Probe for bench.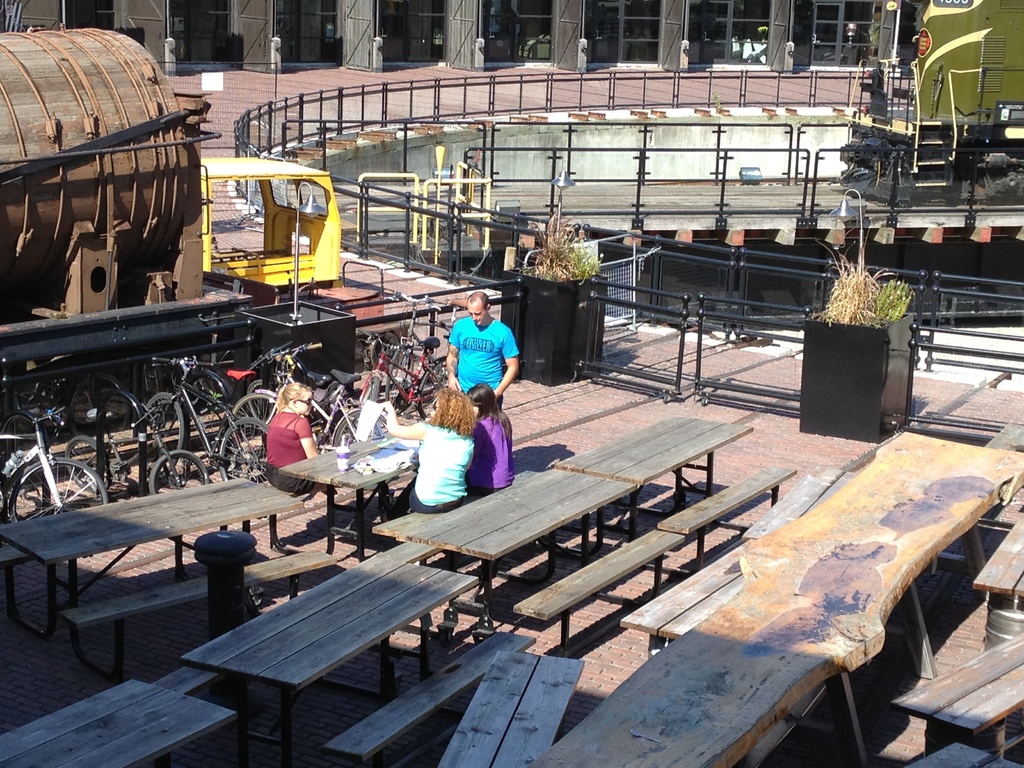
Probe result: (left=556, top=413, right=796, bottom=558).
